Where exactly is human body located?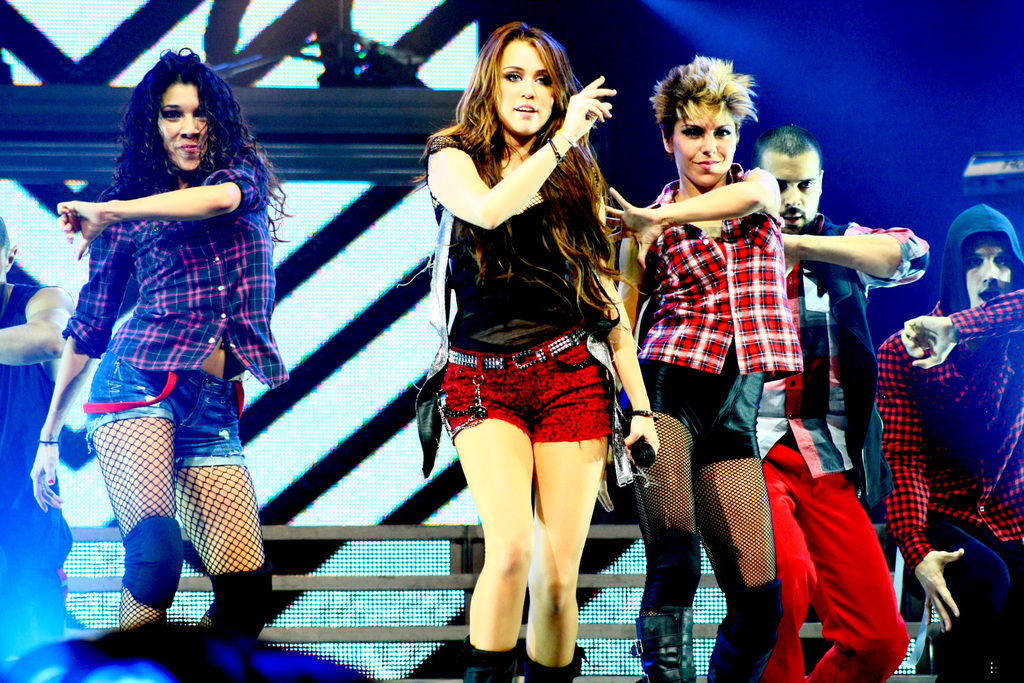
Its bounding box is pyautogui.locateOnScreen(30, 47, 288, 644).
